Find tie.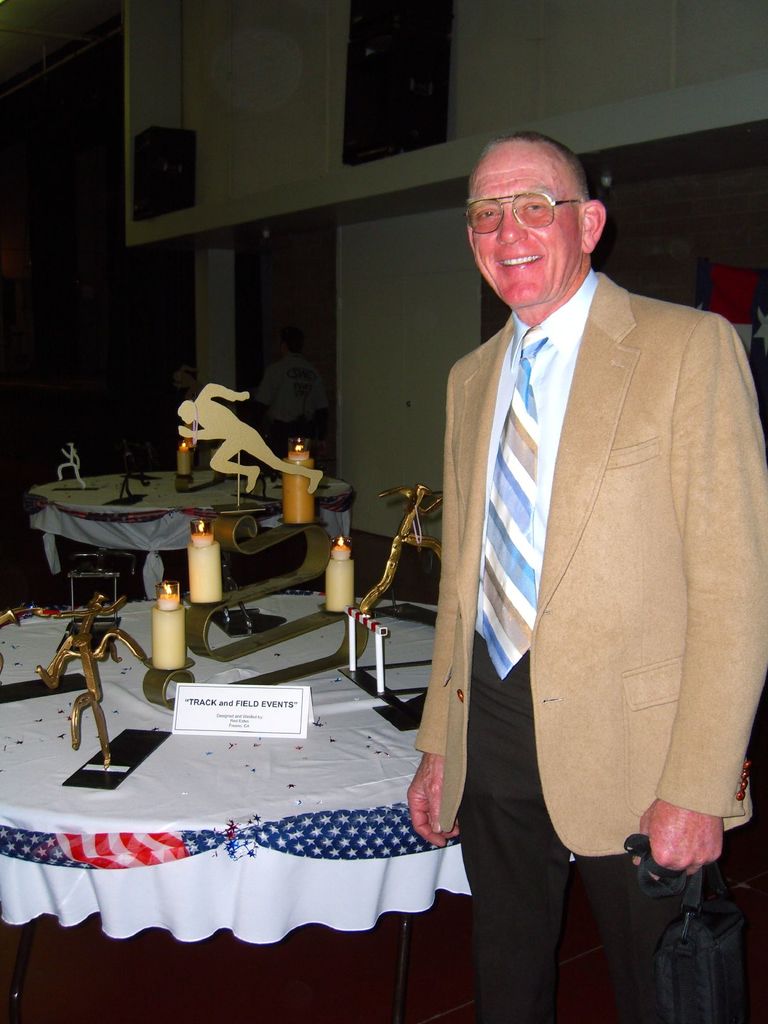
(472, 323, 561, 684).
